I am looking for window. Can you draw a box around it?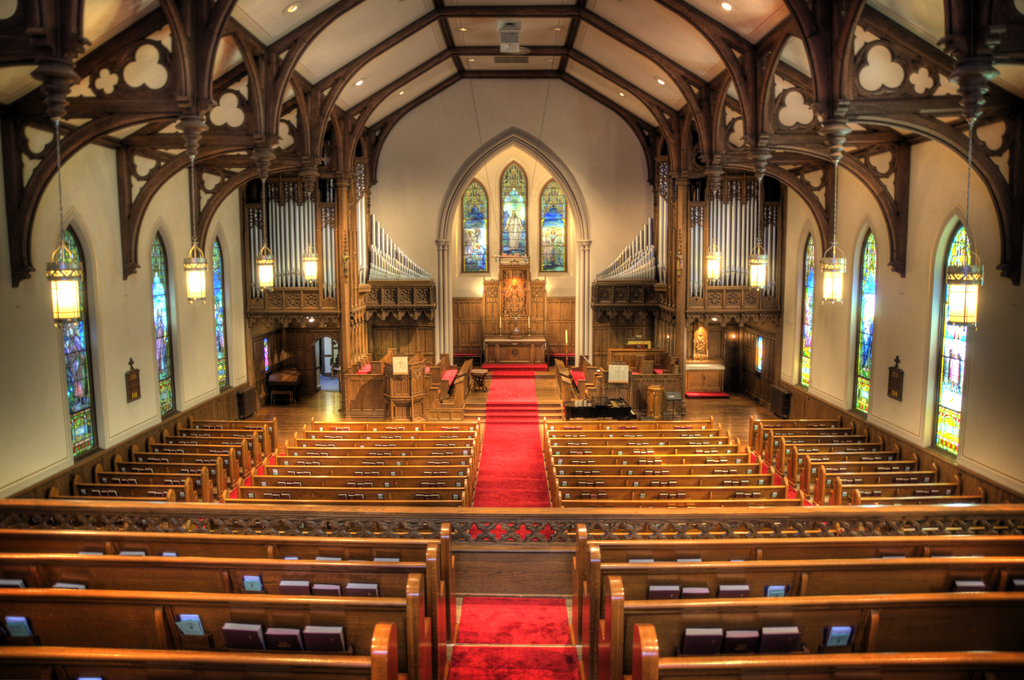
Sure, the bounding box is [x1=58, y1=217, x2=101, y2=467].
